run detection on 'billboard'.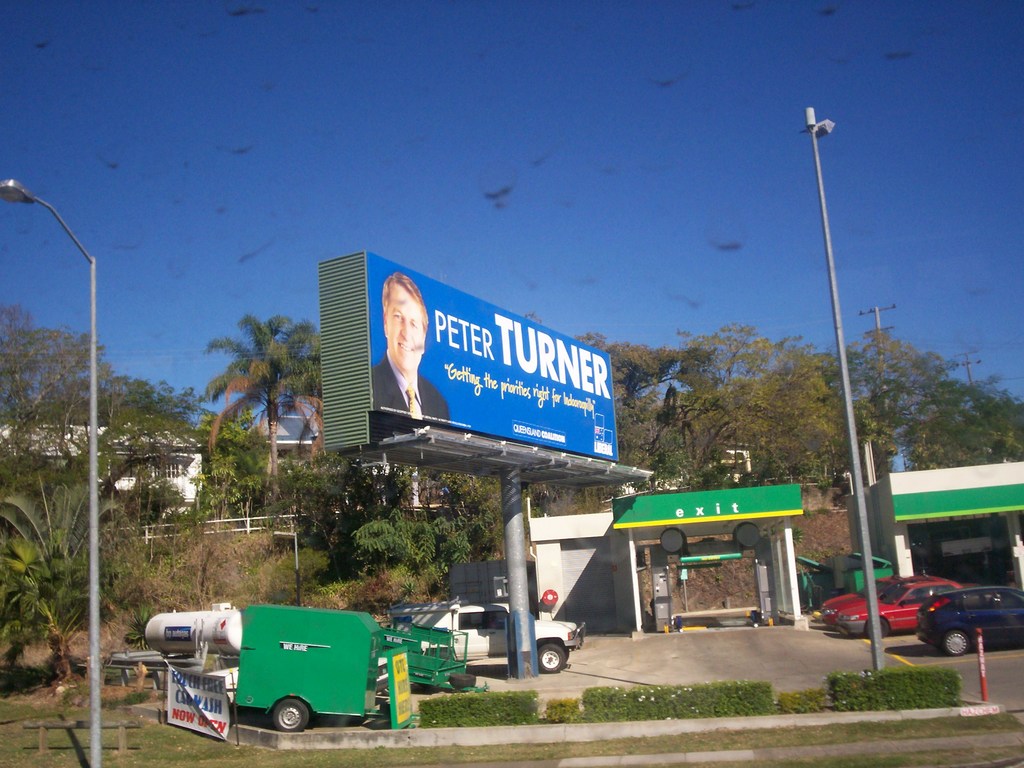
Result: <box>611,483,804,527</box>.
